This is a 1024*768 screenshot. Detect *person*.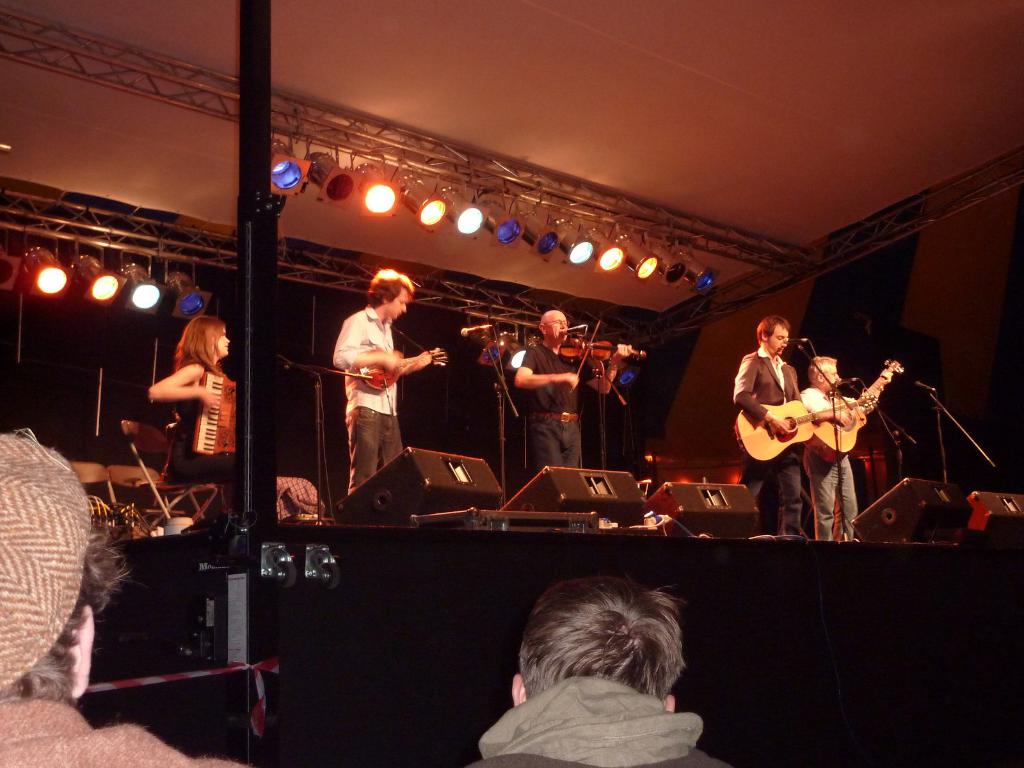
detection(0, 429, 250, 767).
